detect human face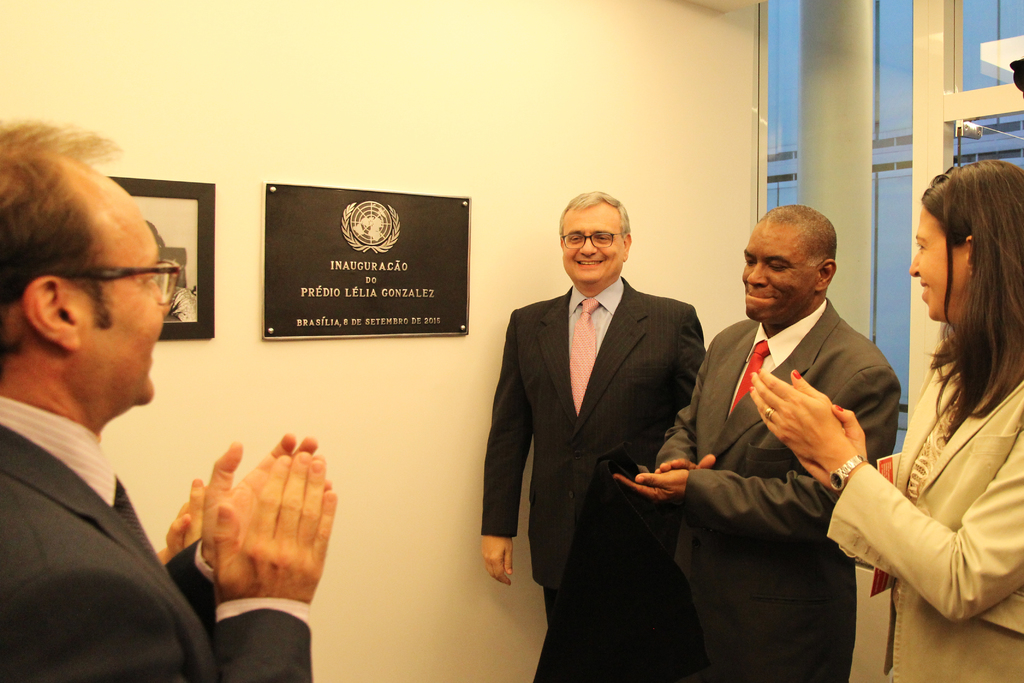
region(907, 206, 967, 327)
